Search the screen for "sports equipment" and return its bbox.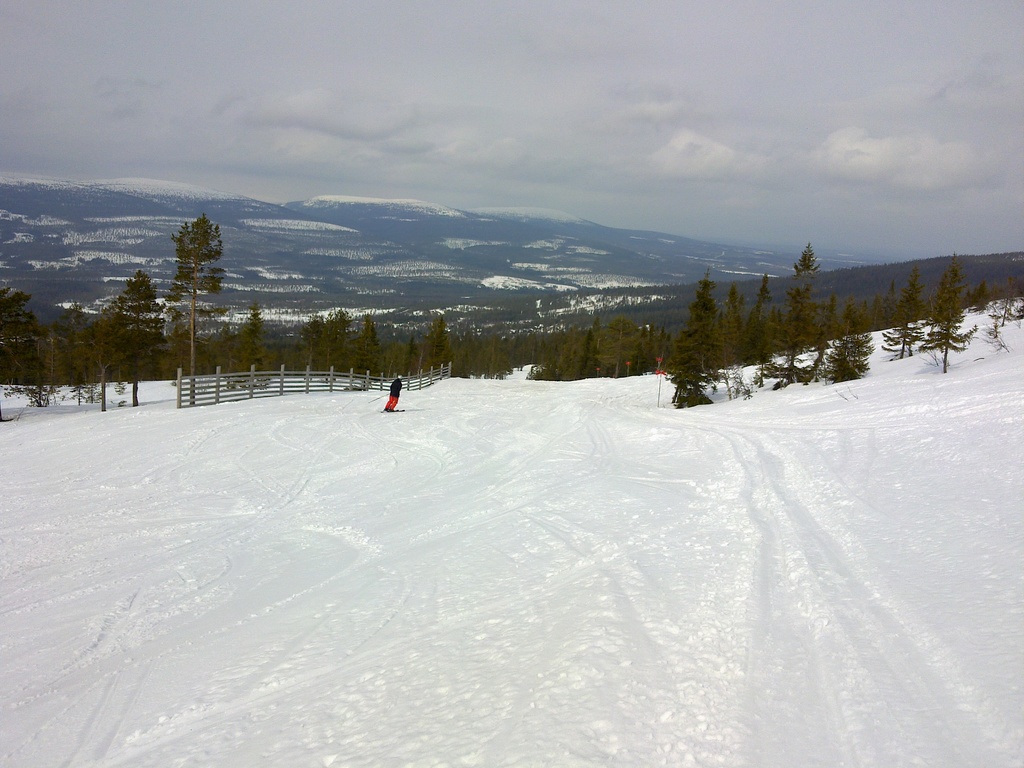
Found: {"x1": 367, "y1": 393, "x2": 406, "y2": 413}.
